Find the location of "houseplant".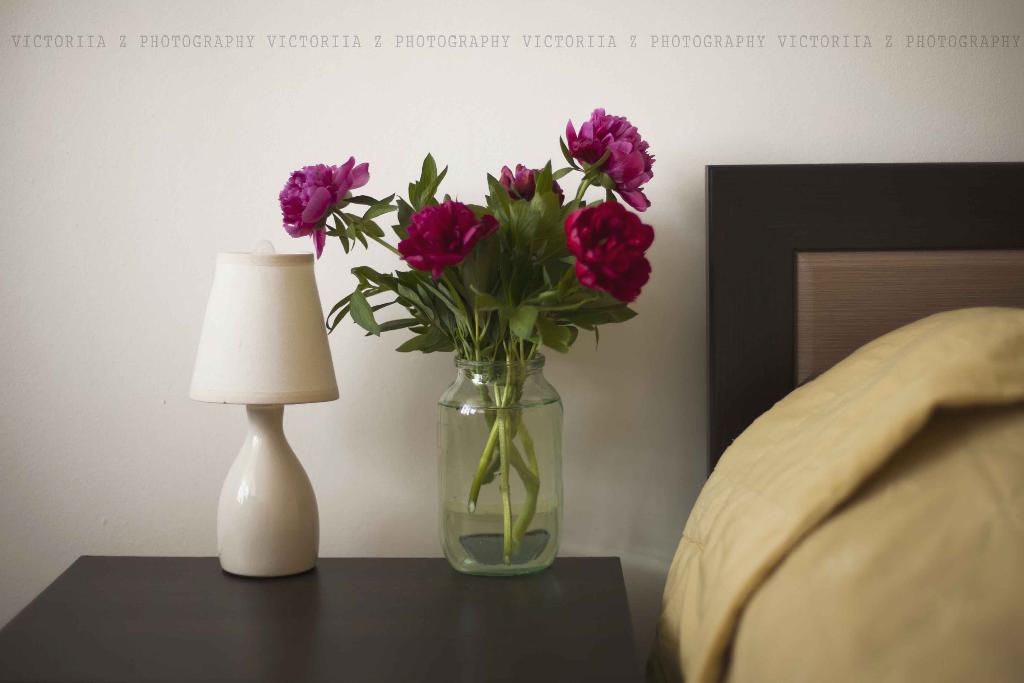
Location: 223/83/689/552.
